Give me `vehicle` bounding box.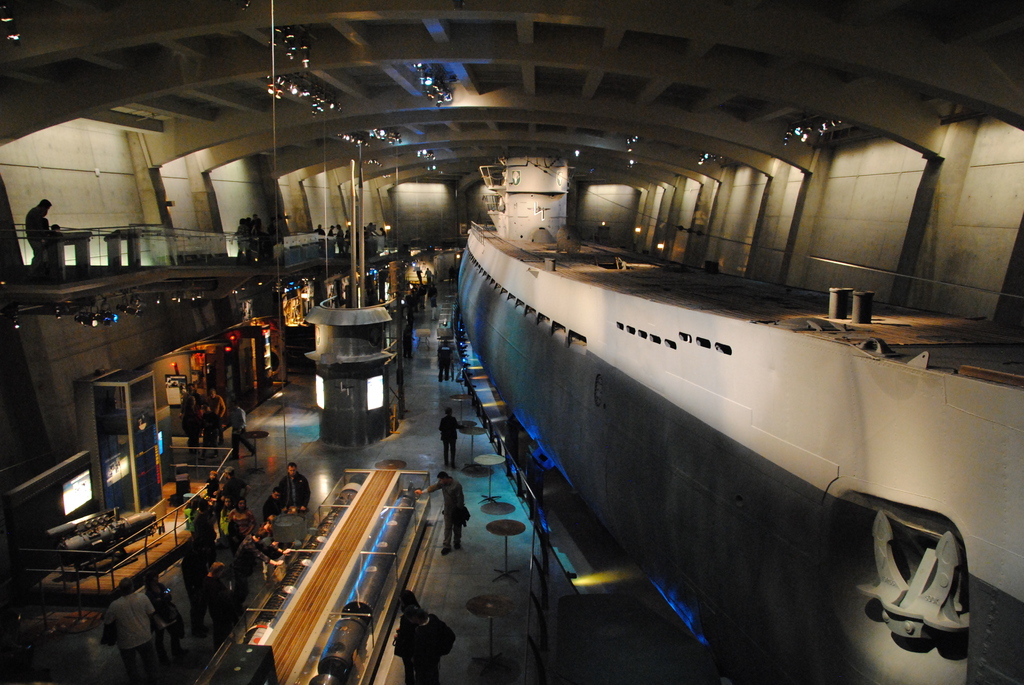
Rect(449, 144, 1023, 684).
